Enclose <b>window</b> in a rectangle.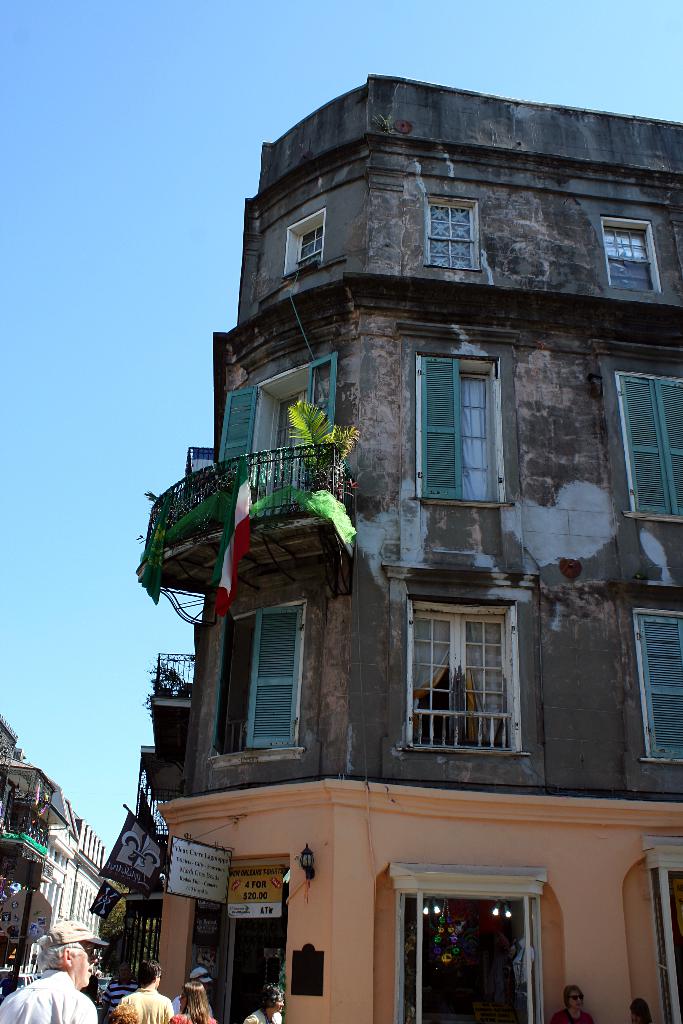
[278,204,324,284].
